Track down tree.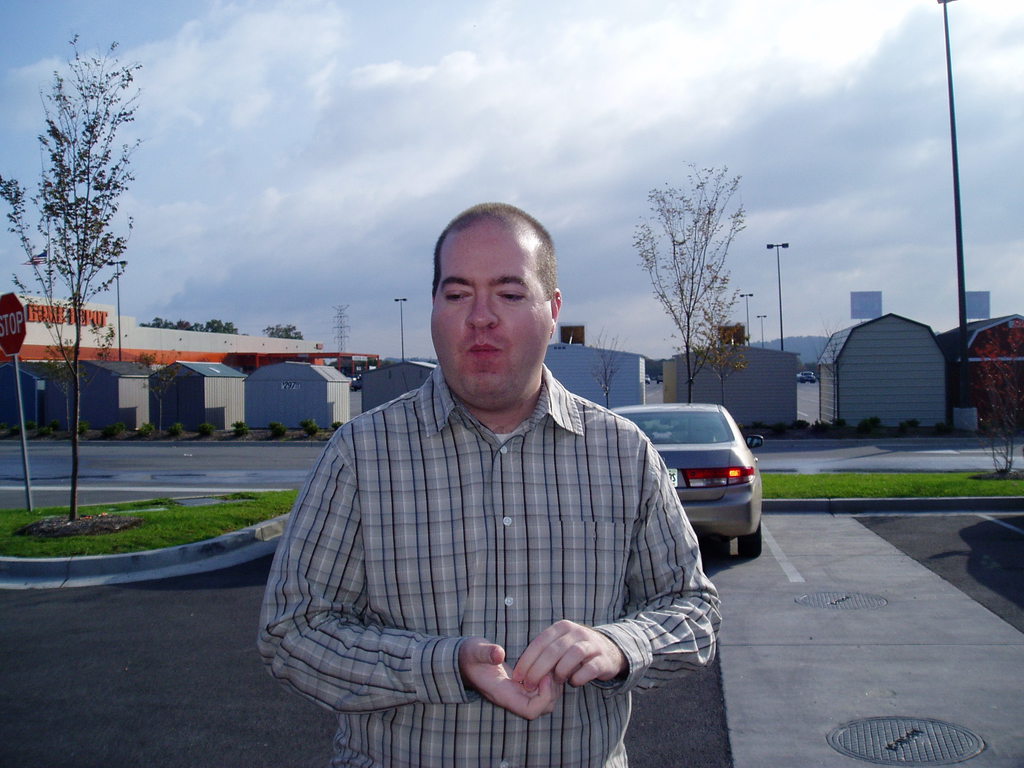
Tracked to l=584, t=323, r=625, b=407.
